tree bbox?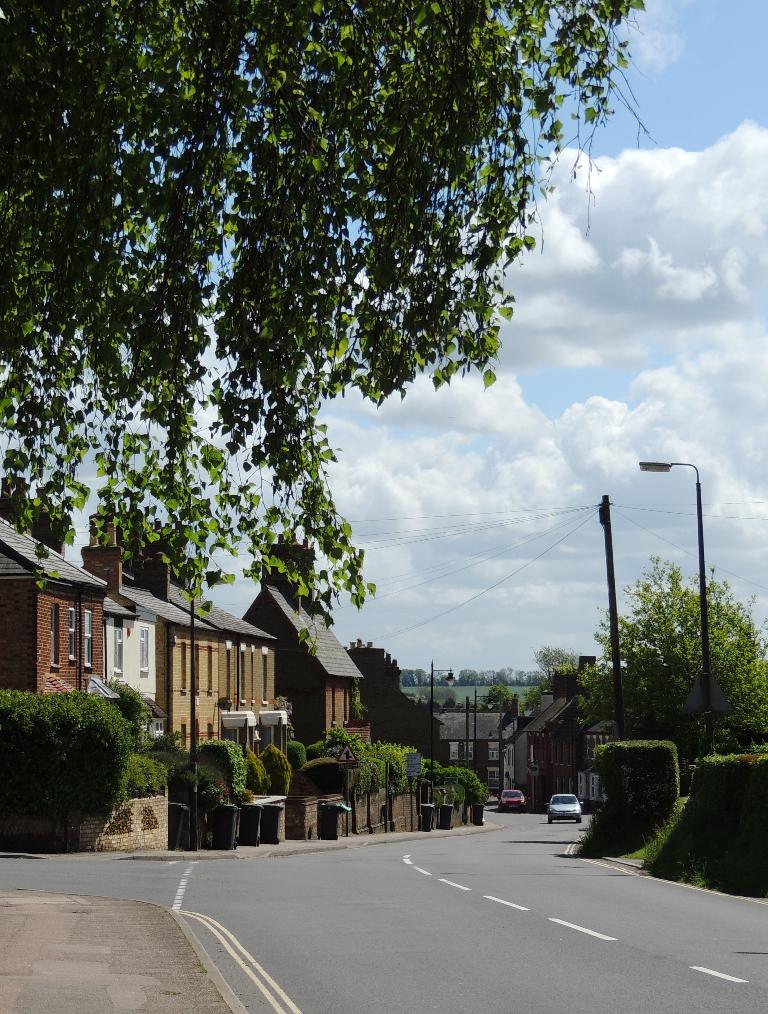
x1=529, y1=645, x2=593, y2=684
